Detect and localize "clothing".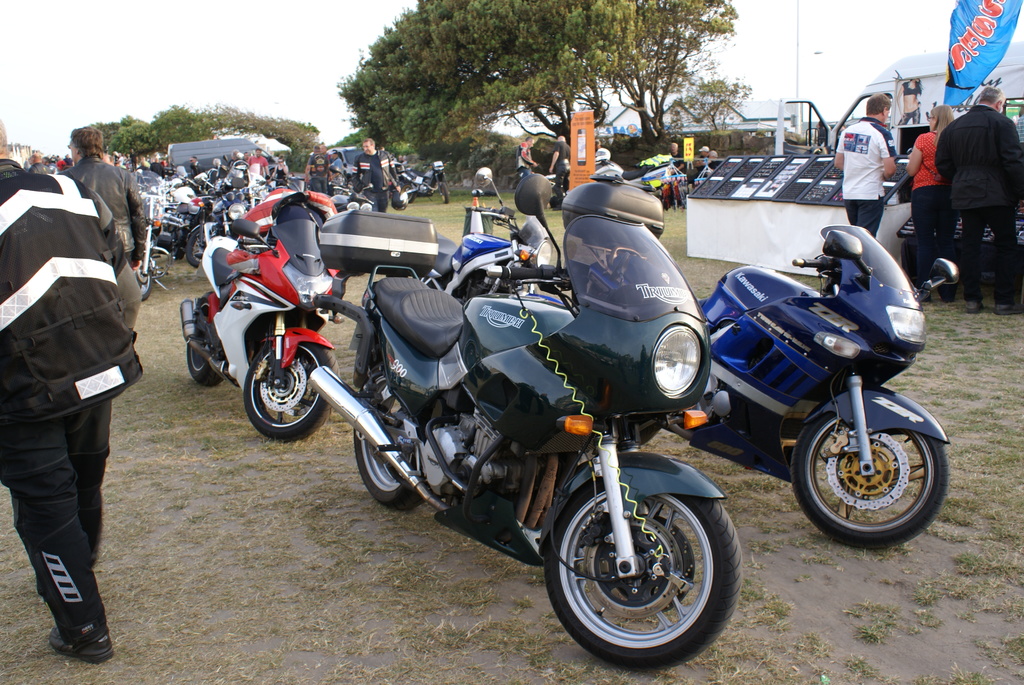
Localized at bbox(908, 133, 960, 302).
